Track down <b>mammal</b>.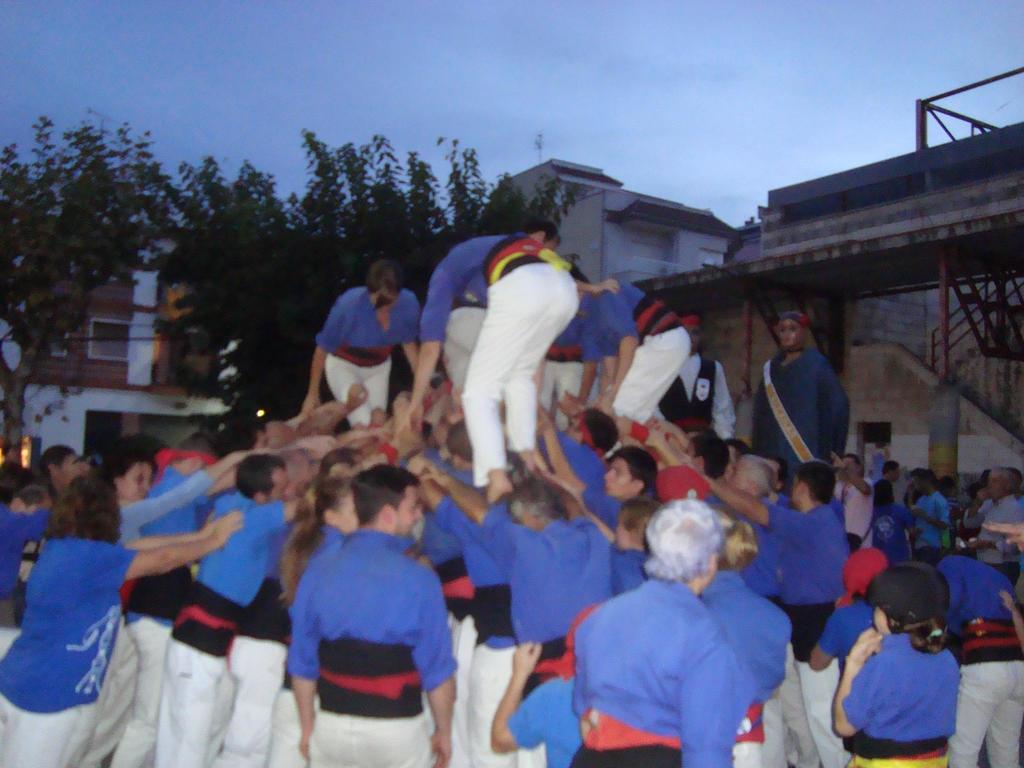
Tracked to {"left": 284, "top": 459, "right": 457, "bottom": 767}.
